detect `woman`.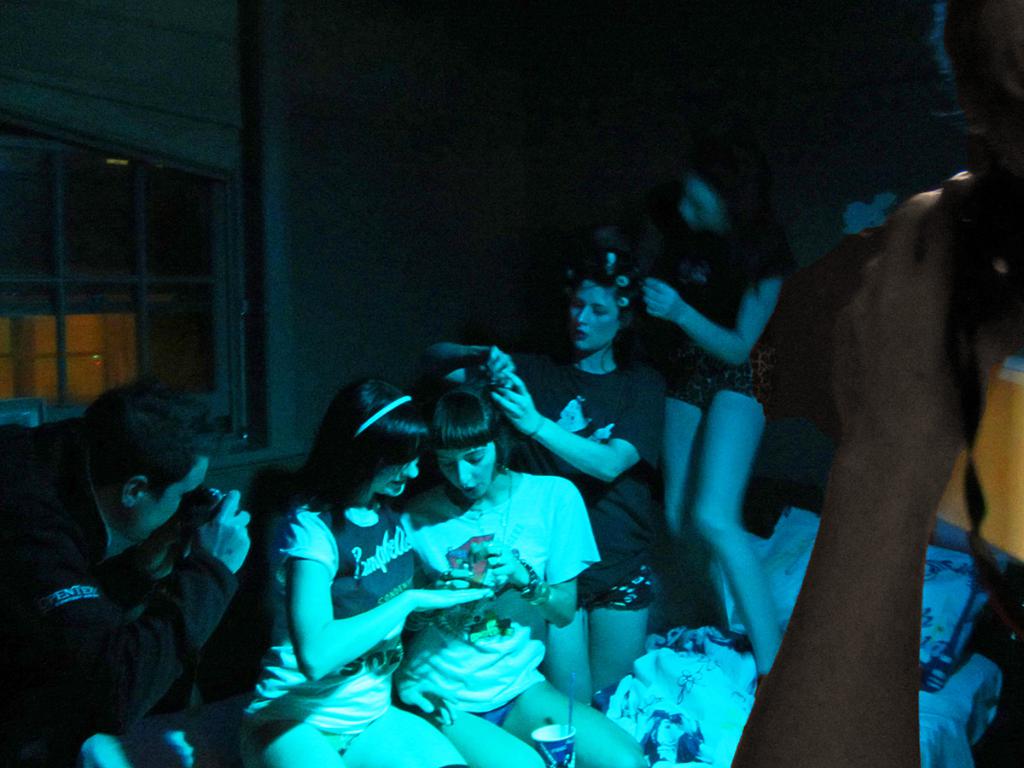
Detected at <region>640, 126, 801, 679</region>.
